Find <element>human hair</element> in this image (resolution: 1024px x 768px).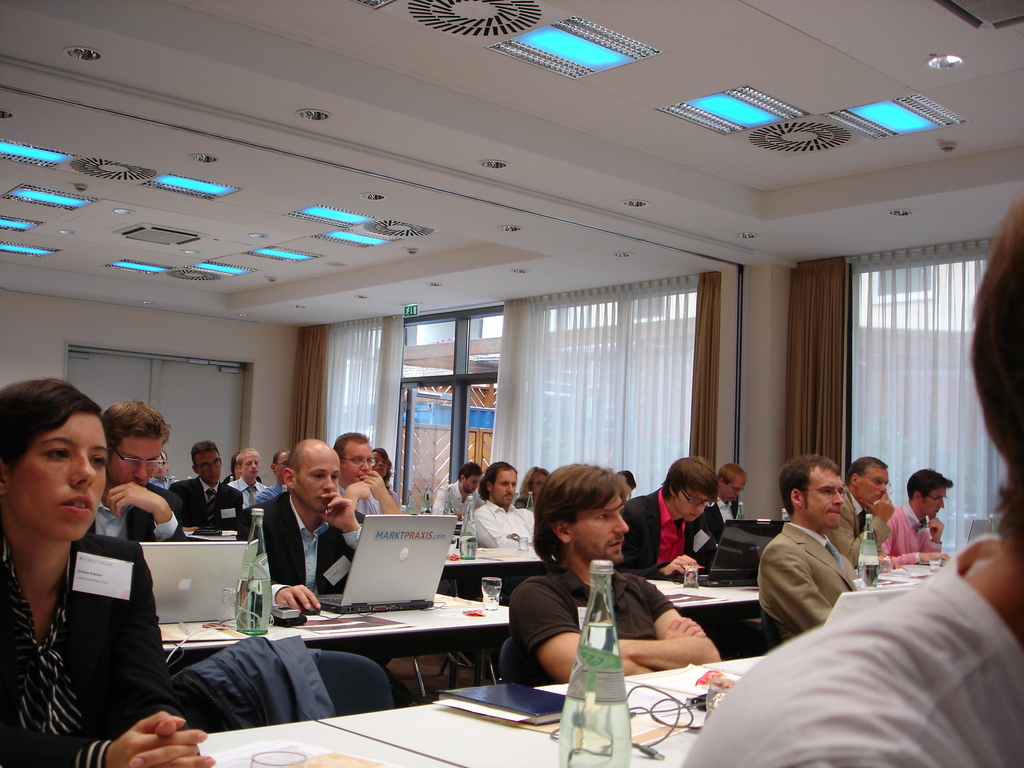
Rect(189, 440, 222, 465).
